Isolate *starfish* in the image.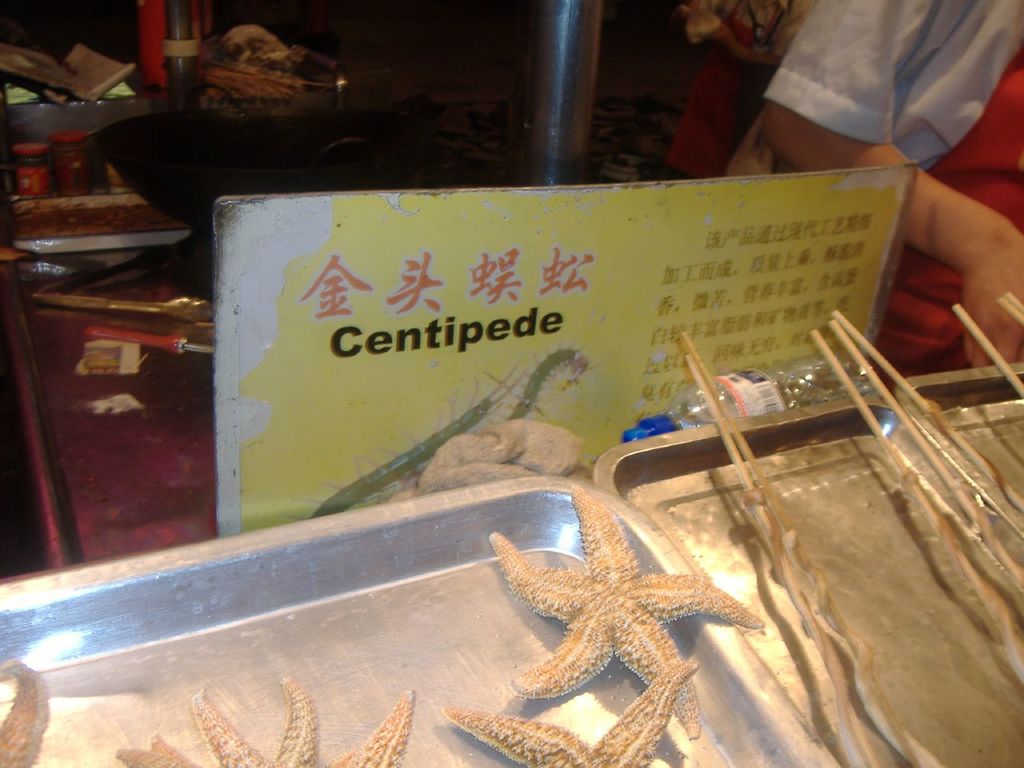
Isolated region: bbox=[113, 674, 415, 767].
